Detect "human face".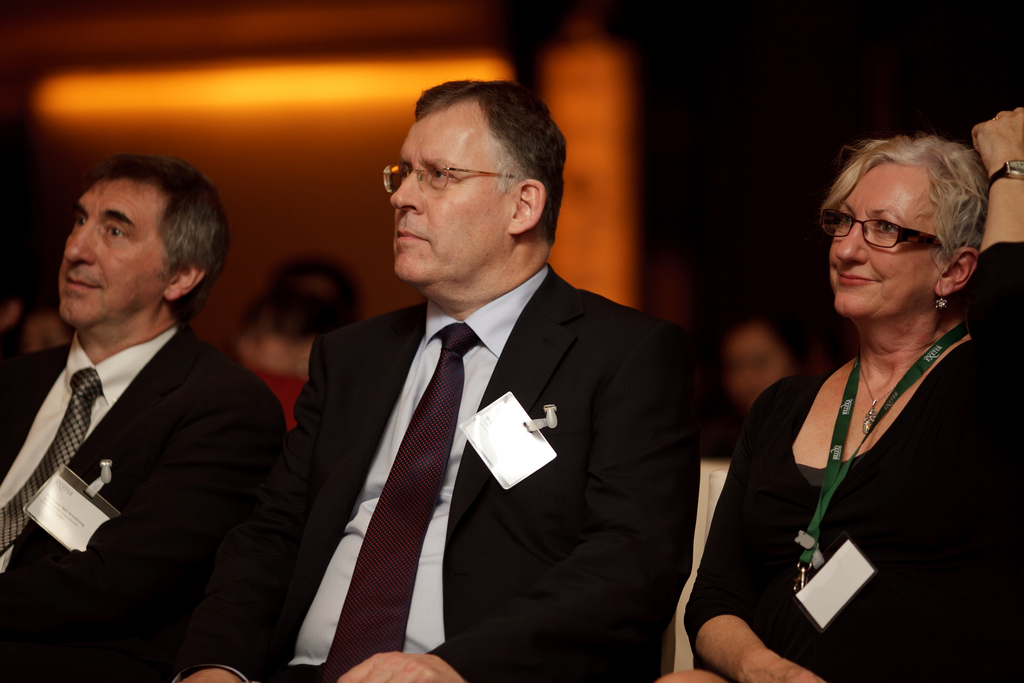
Detected at bbox(54, 178, 189, 325).
